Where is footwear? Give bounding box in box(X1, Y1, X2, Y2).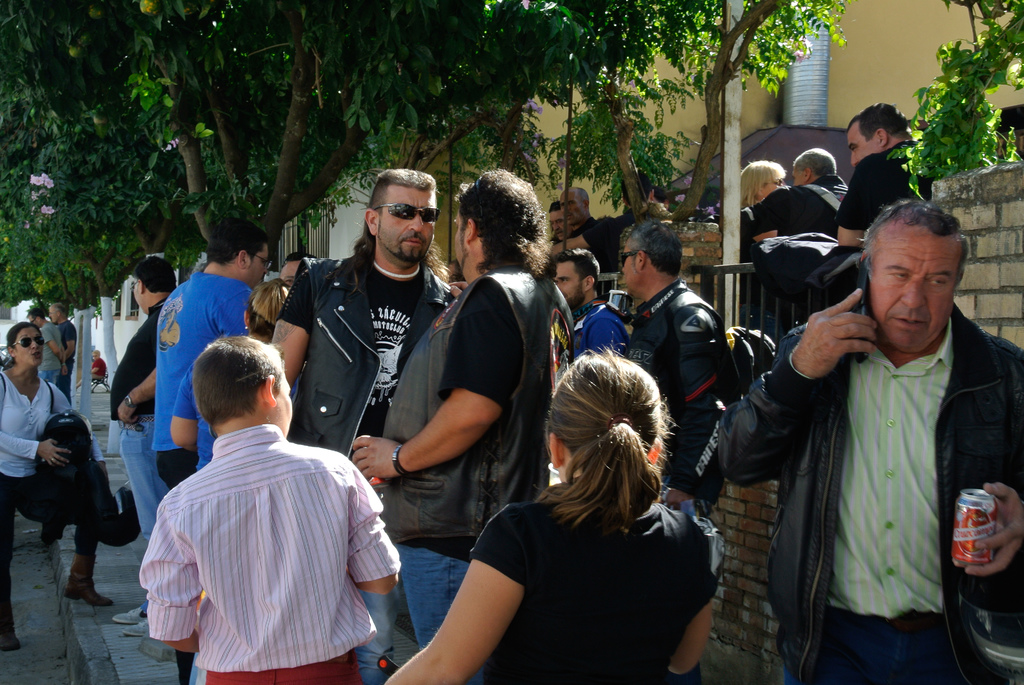
box(109, 604, 139, 621).
